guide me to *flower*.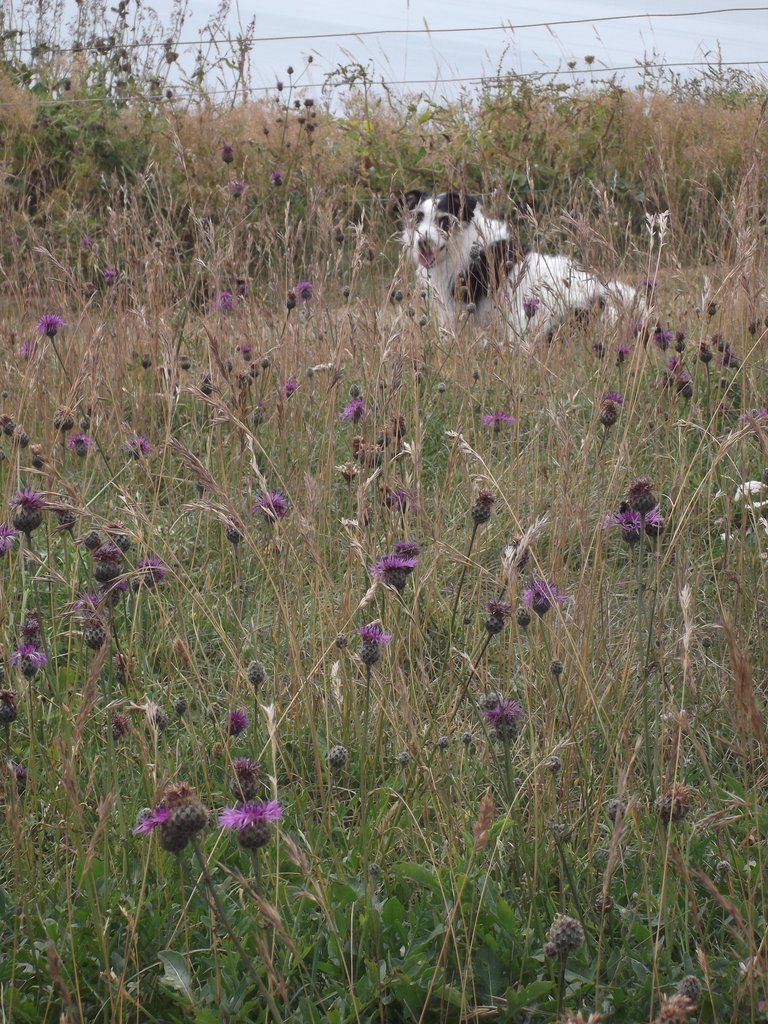
Guidance: locate(335, 414, 412, 491).
